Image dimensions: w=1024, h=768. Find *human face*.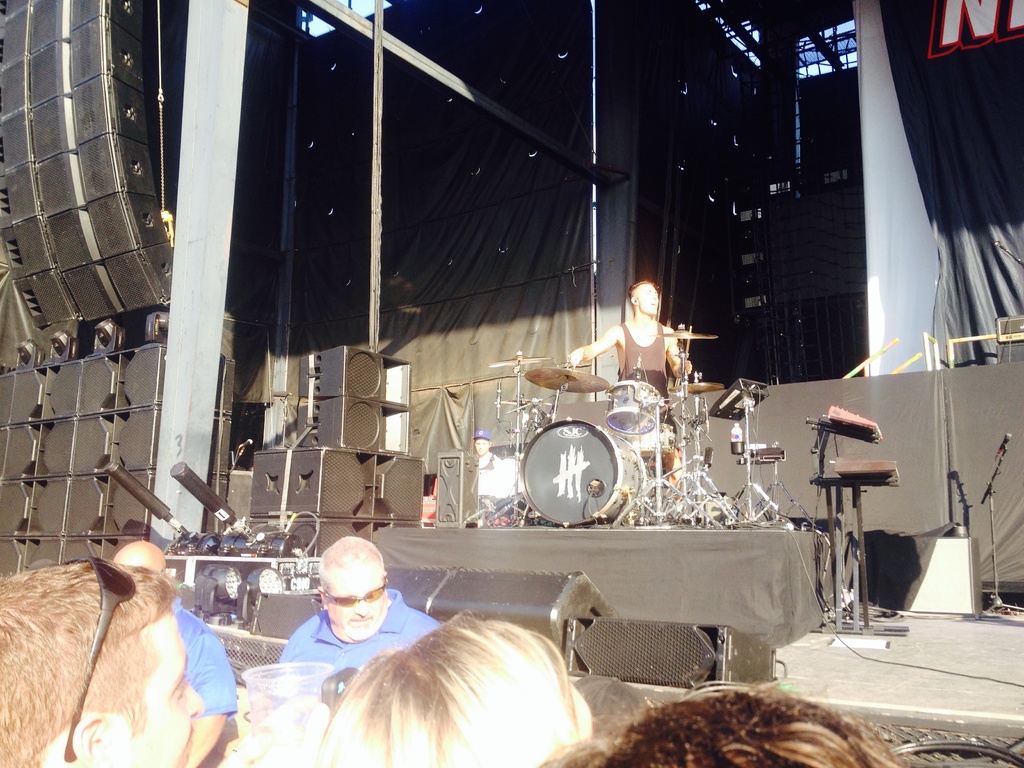
pyautogui.locateOnScreen(120, 616, 198, 767).
